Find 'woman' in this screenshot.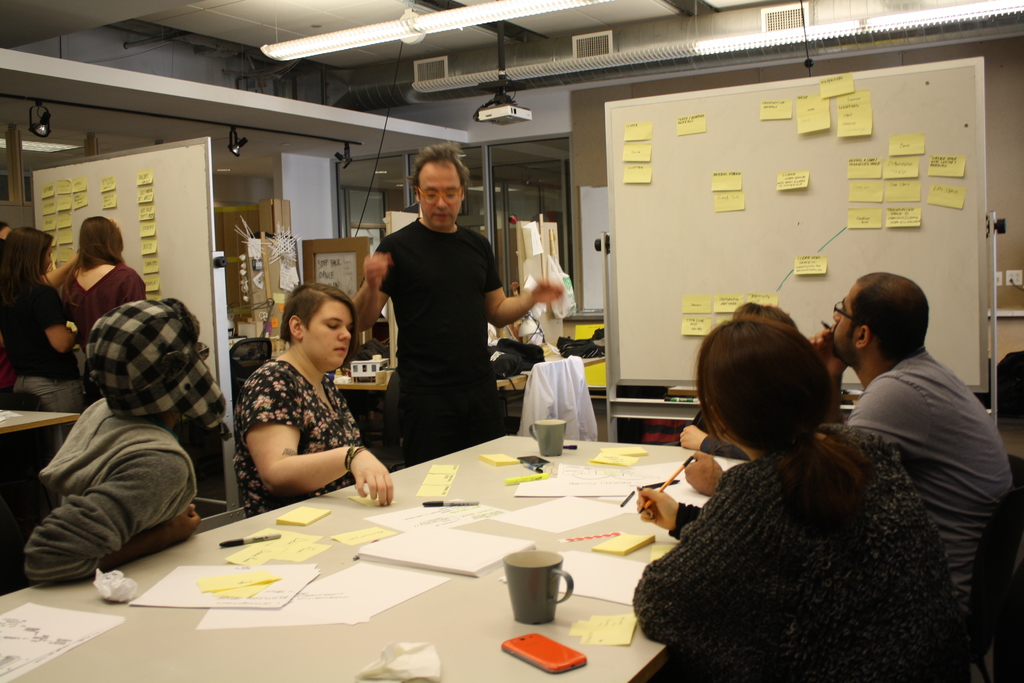
The bounding box for 'woman' is 0, 223, 88, 466.
